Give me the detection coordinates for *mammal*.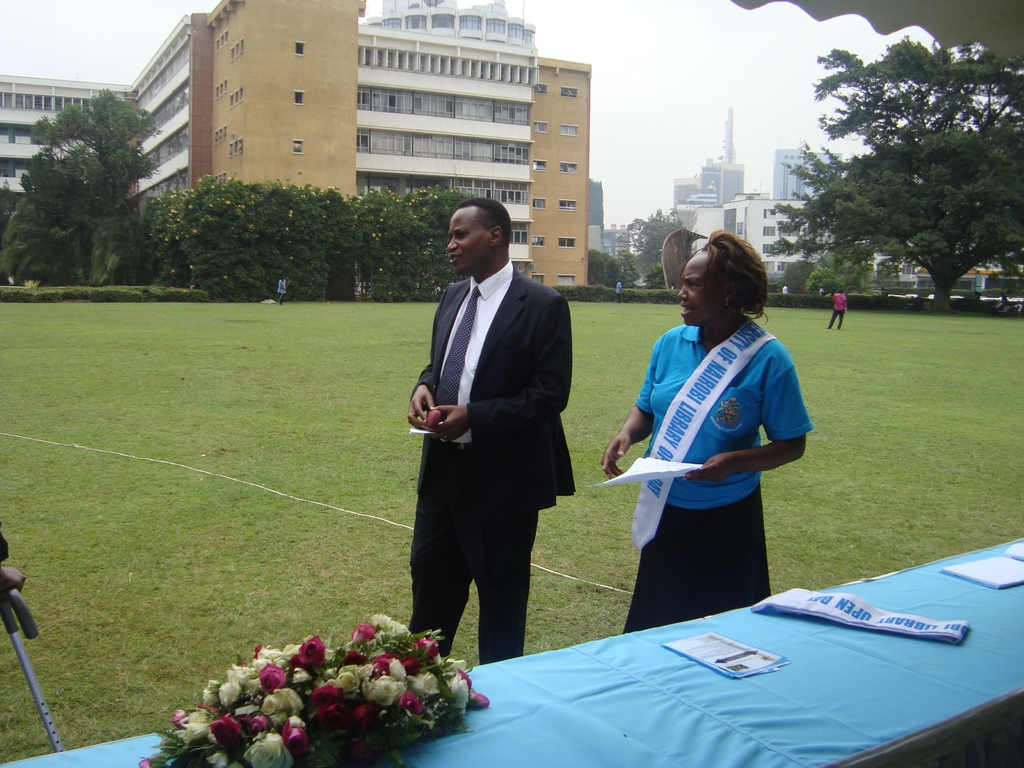
[824, 289, 847, 330].
